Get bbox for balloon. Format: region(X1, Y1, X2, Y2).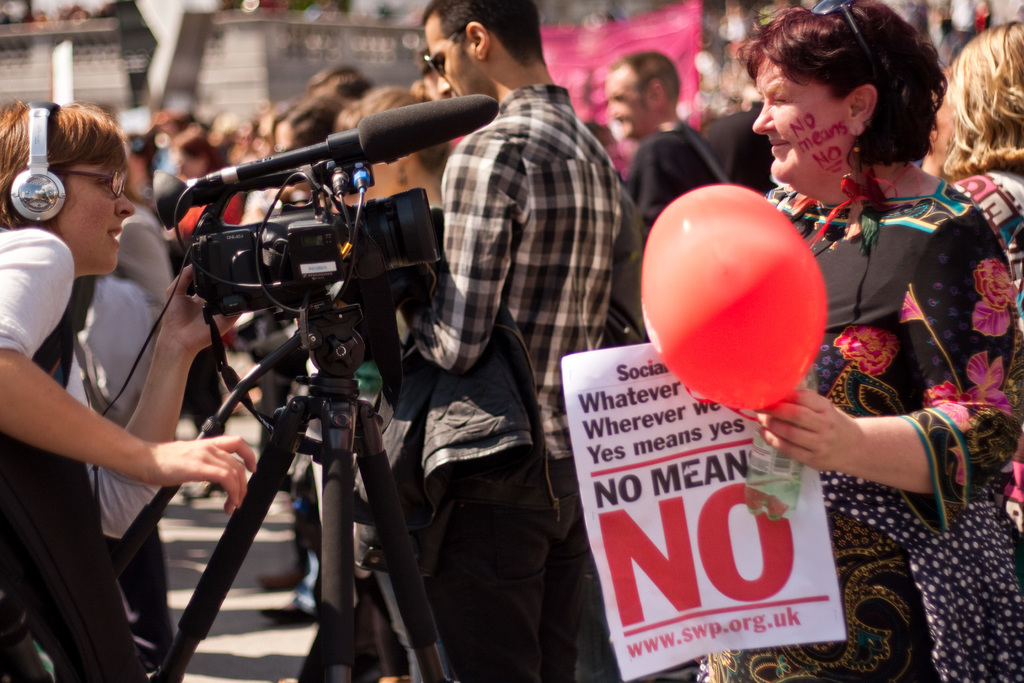
region(639, 179, 830, 409).
